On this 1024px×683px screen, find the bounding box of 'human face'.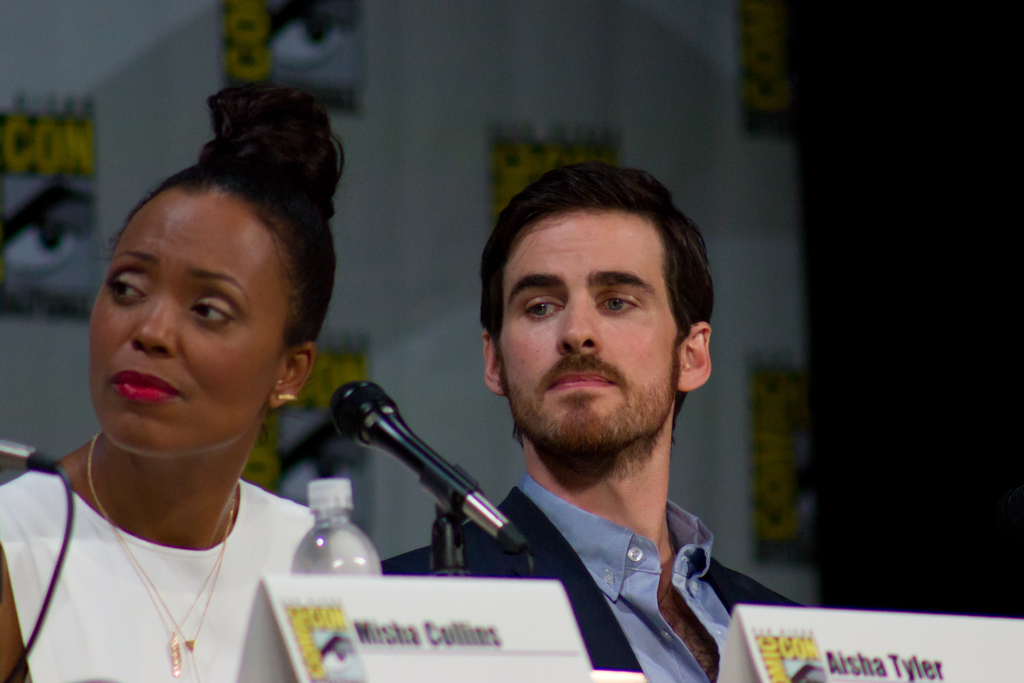
Bounding box: (497, 211, 682, 449).
